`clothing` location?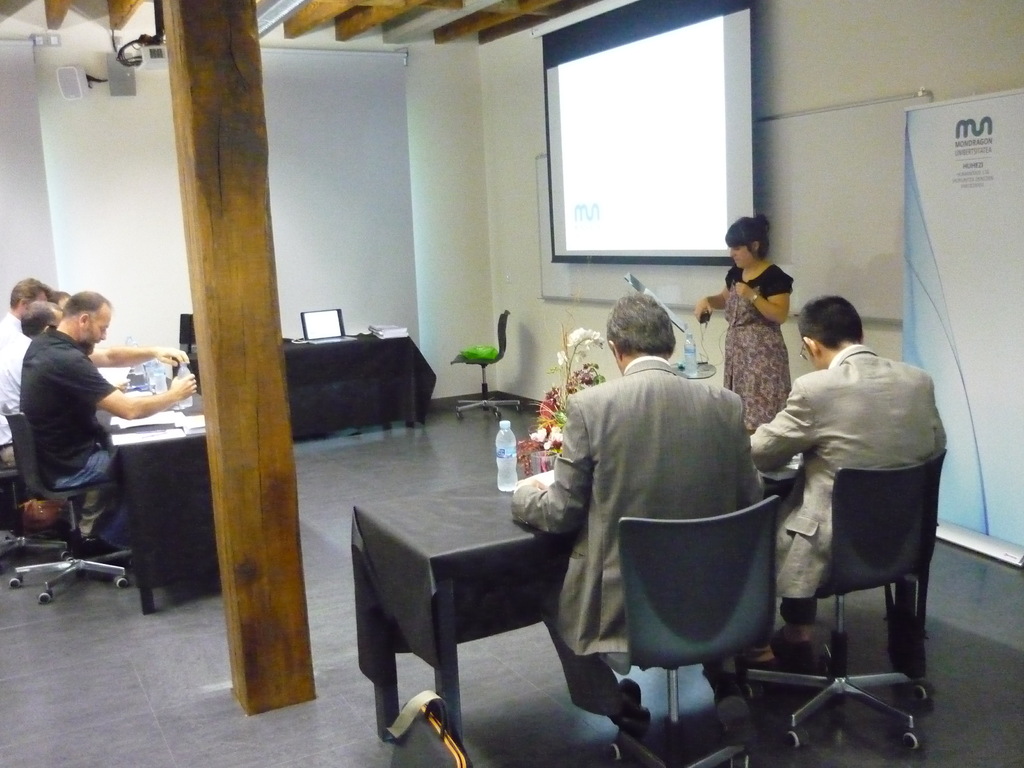
rect(0, 328, 39, 425)
